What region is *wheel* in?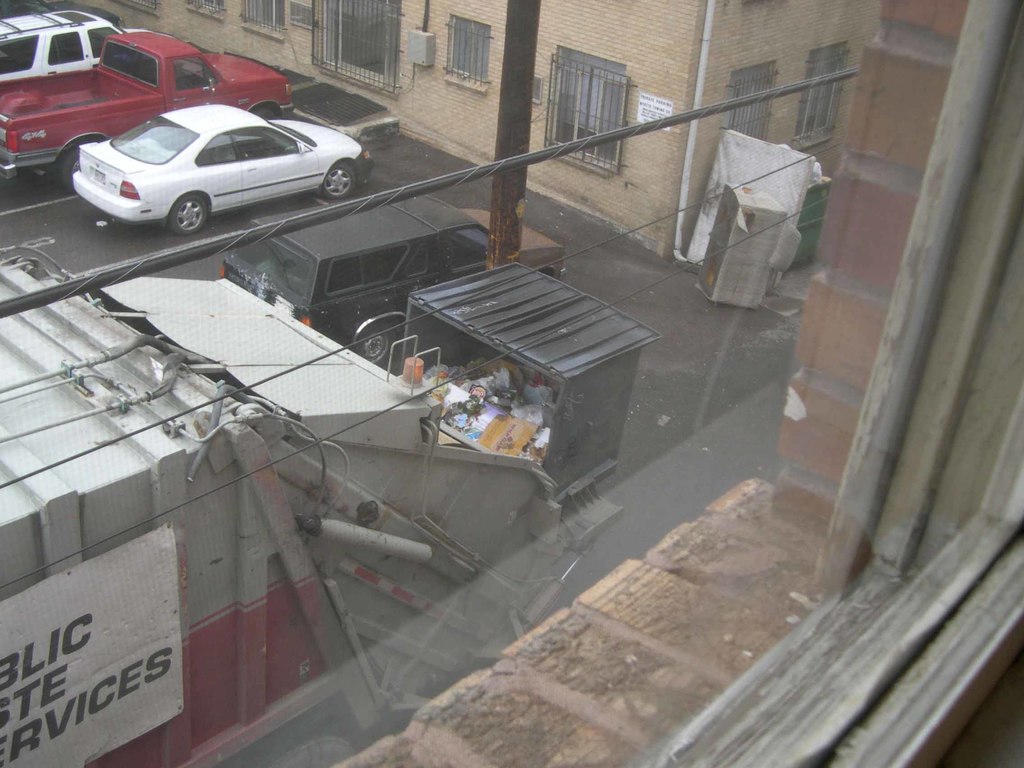
region(166, 196, 210, 237).
